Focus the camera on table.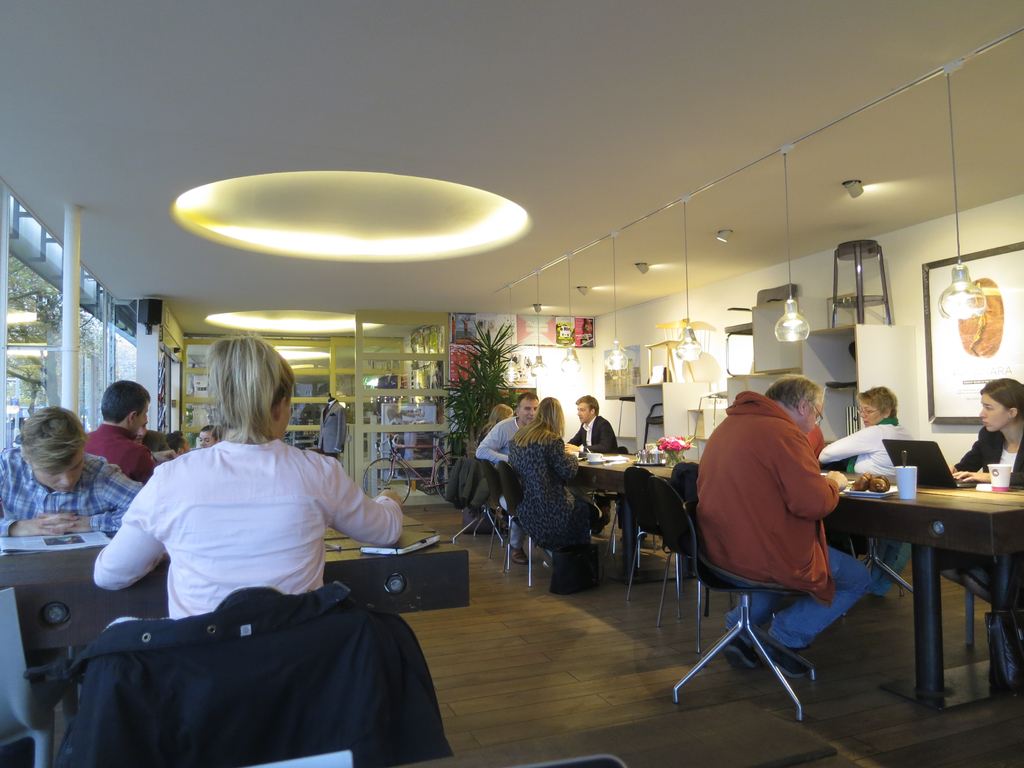
Focus region: x1=0, y1=503, x2=465, y2=664.
